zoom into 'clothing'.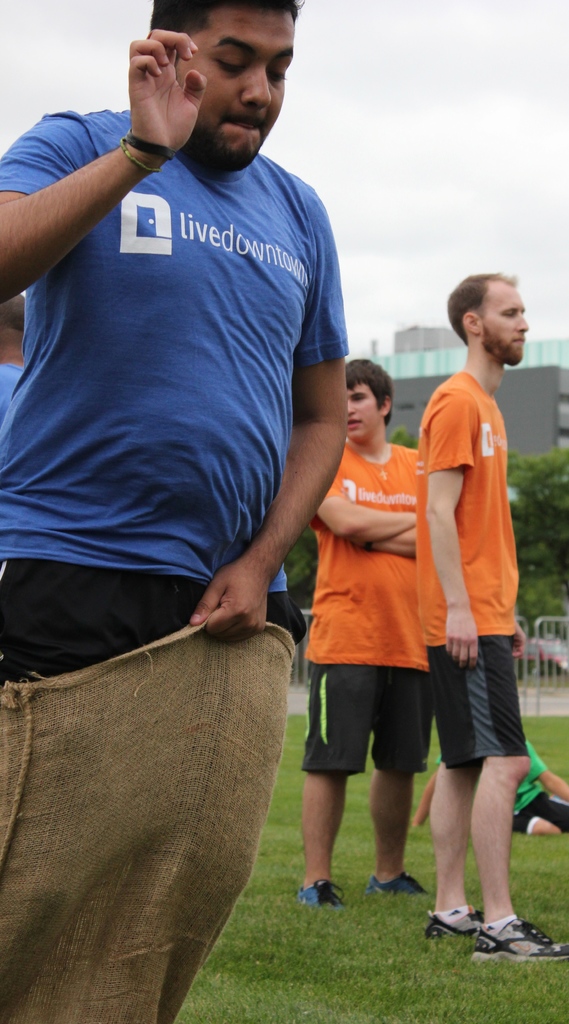
Zoom target: [416,370,537,765].
